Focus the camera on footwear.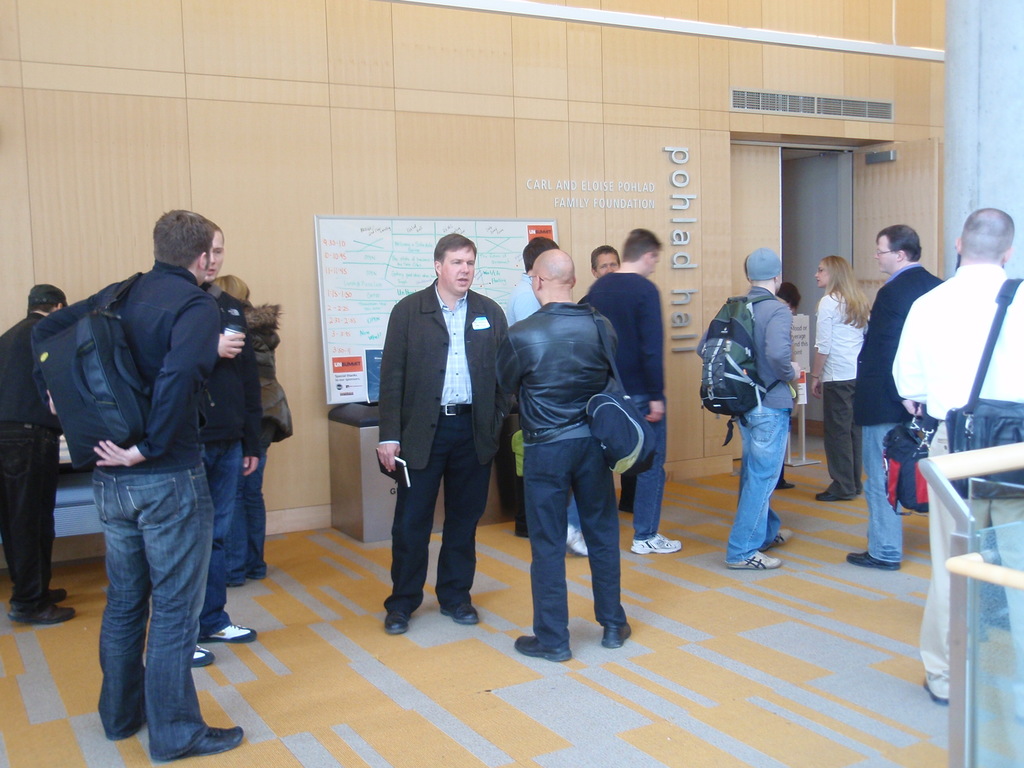
Focus region: [x1=760, y1=531, x2=790, y2=547].
